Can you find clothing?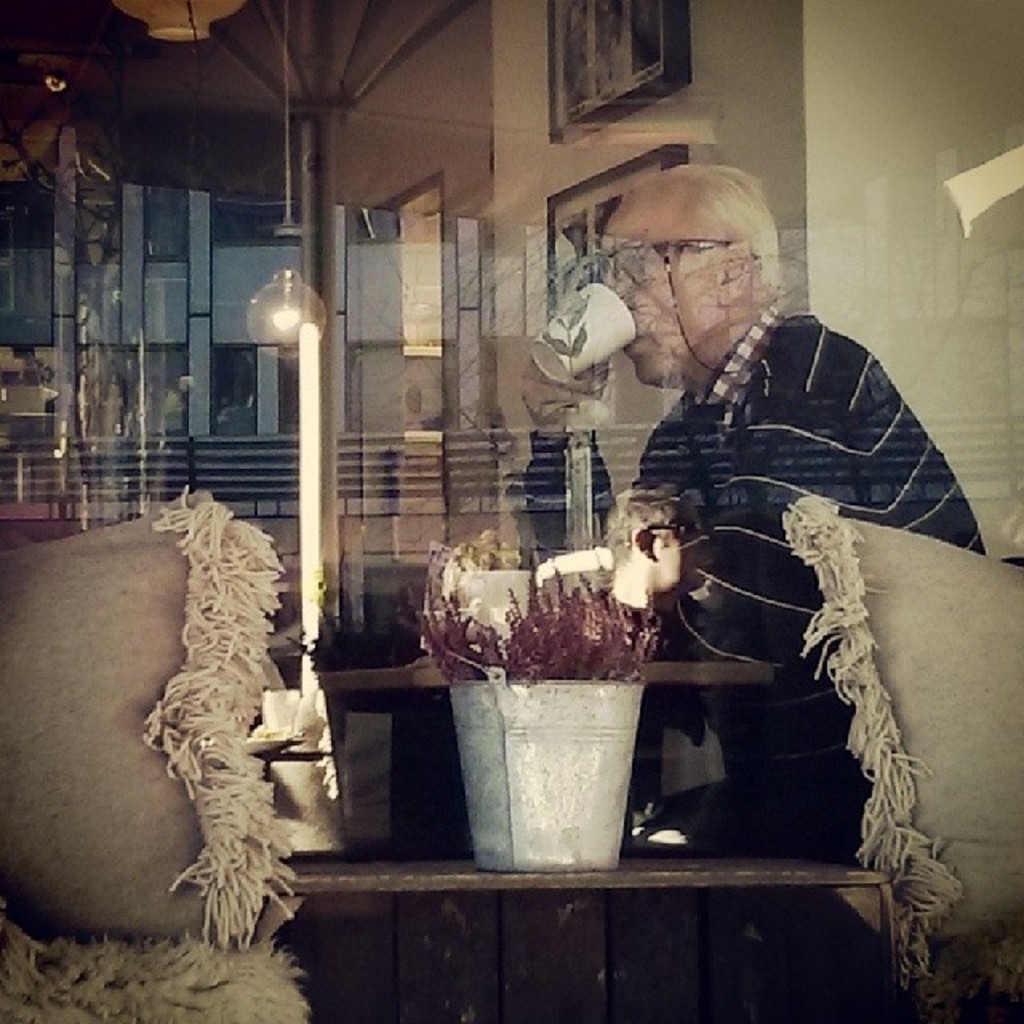
Yes, bounding box: bbox=(587, 248, 981, 858).
